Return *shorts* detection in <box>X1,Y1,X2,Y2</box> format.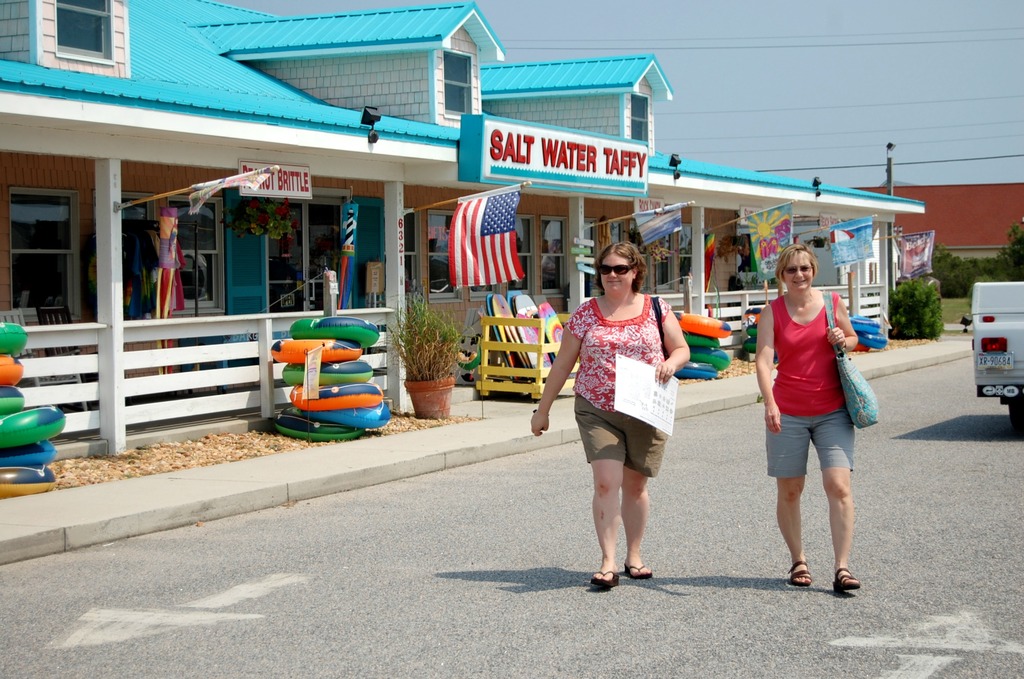
<box>764,407,854,475</box>.
